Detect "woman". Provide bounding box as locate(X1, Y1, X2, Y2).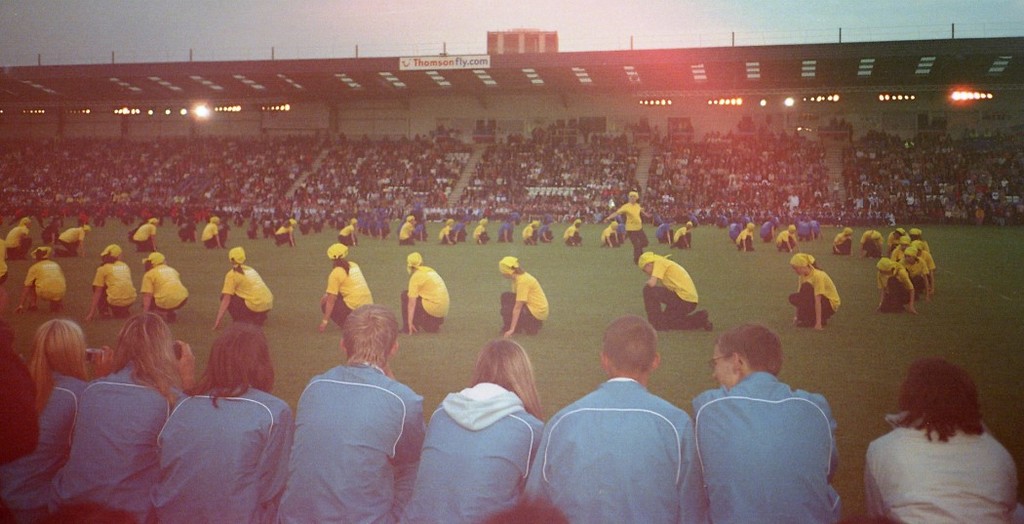
locate(0, 305, 109, 523).
